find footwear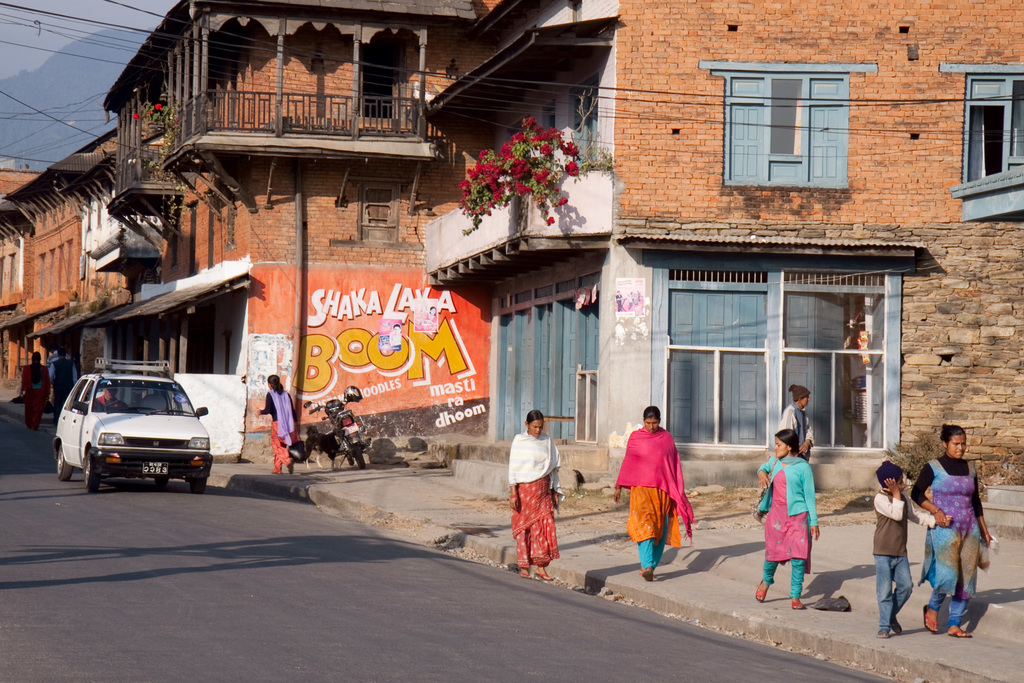
{"left": 915, "top": 597, "right": 944, "bottom": 638}
